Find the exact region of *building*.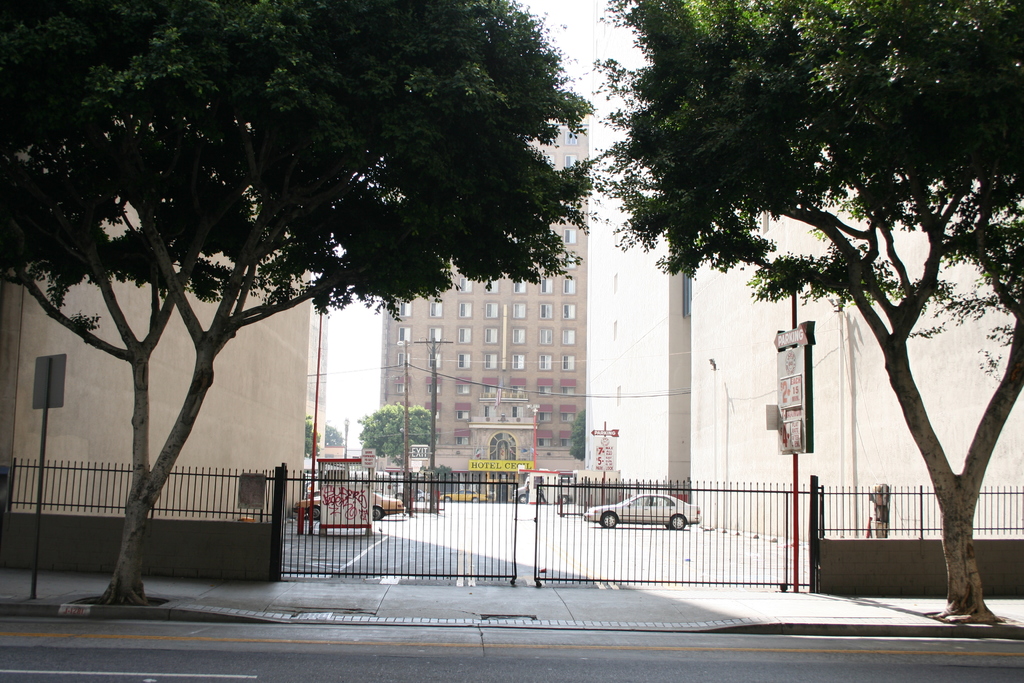
Exact region: bbox=(381, 74, 586, 479).
